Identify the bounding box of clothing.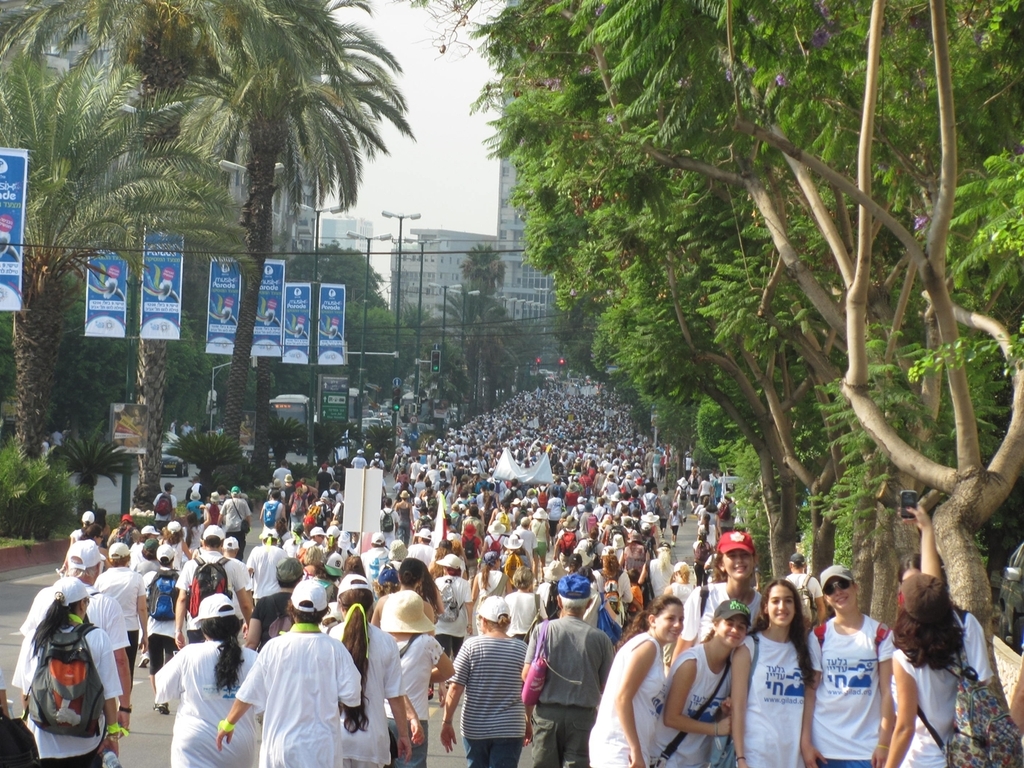
<region>639, 556, 671, 592</region>.
